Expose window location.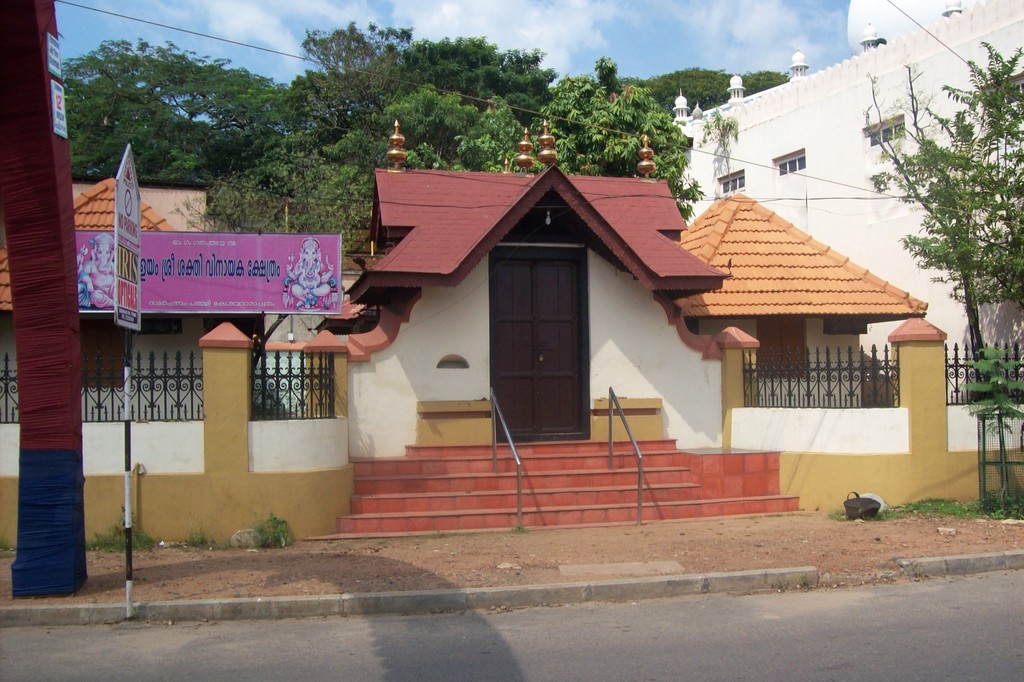
Exposed at [left=751, top=314, right=817, bottom=373].
